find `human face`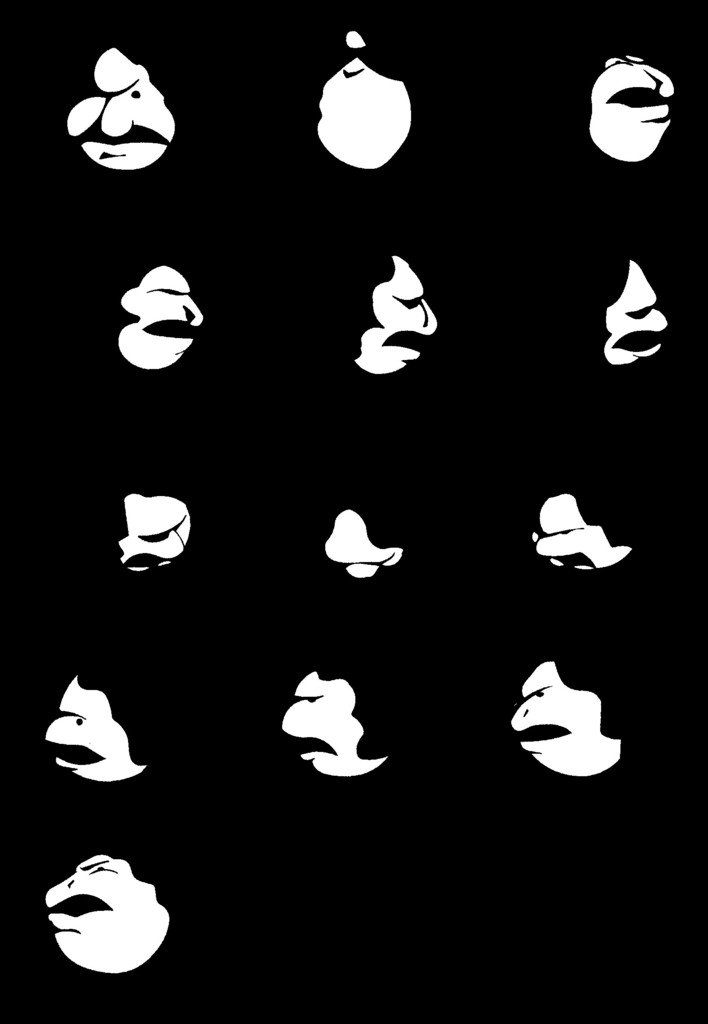
509/662/598/771
